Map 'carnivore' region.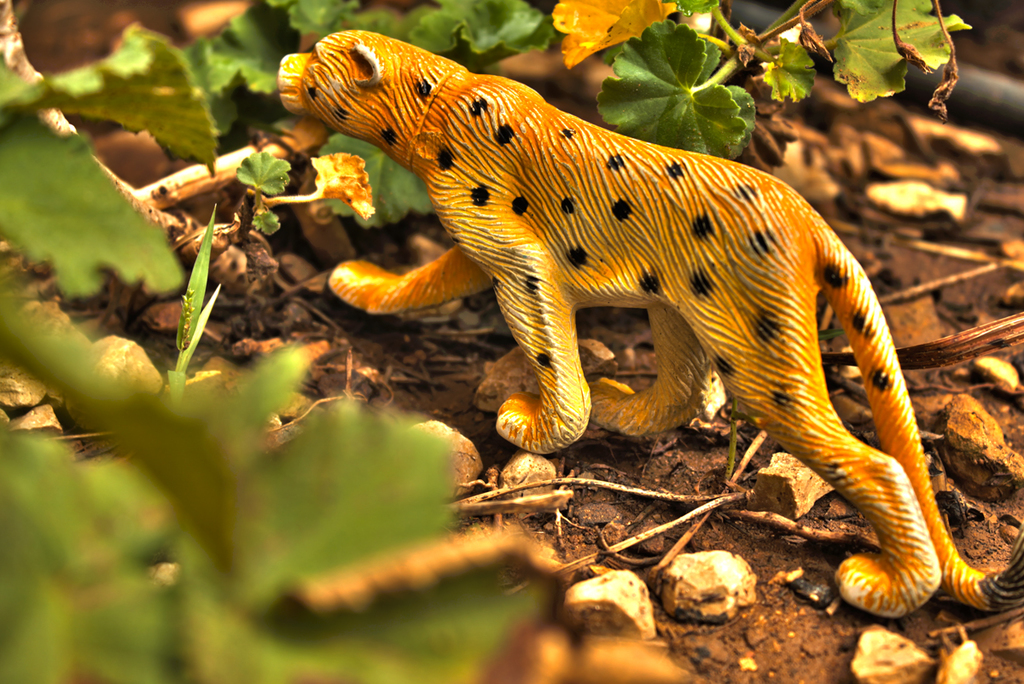
Mapped to 271,24,1023,620.
